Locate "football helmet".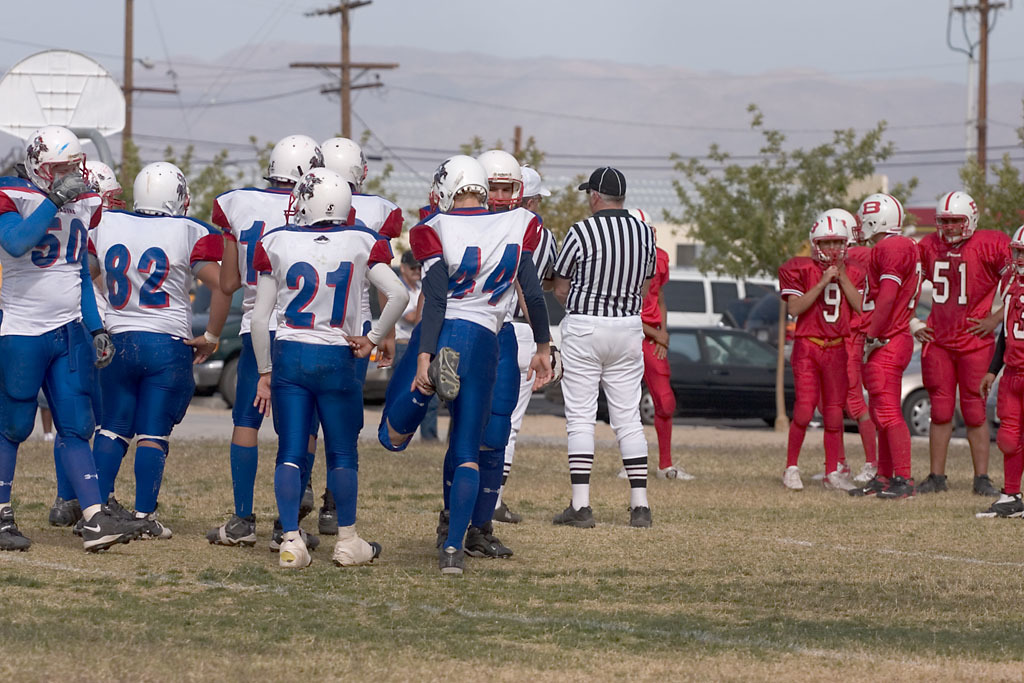
Bounding box: box=[861, 191, 908, 240].
